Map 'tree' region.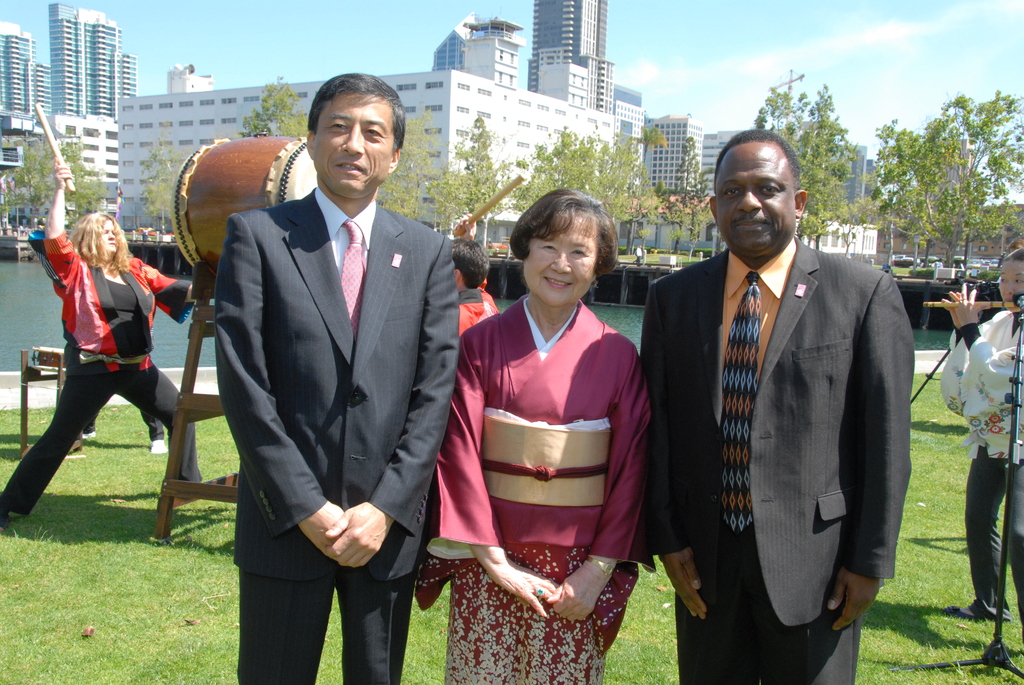
Mapped to 456,114,508,250.
